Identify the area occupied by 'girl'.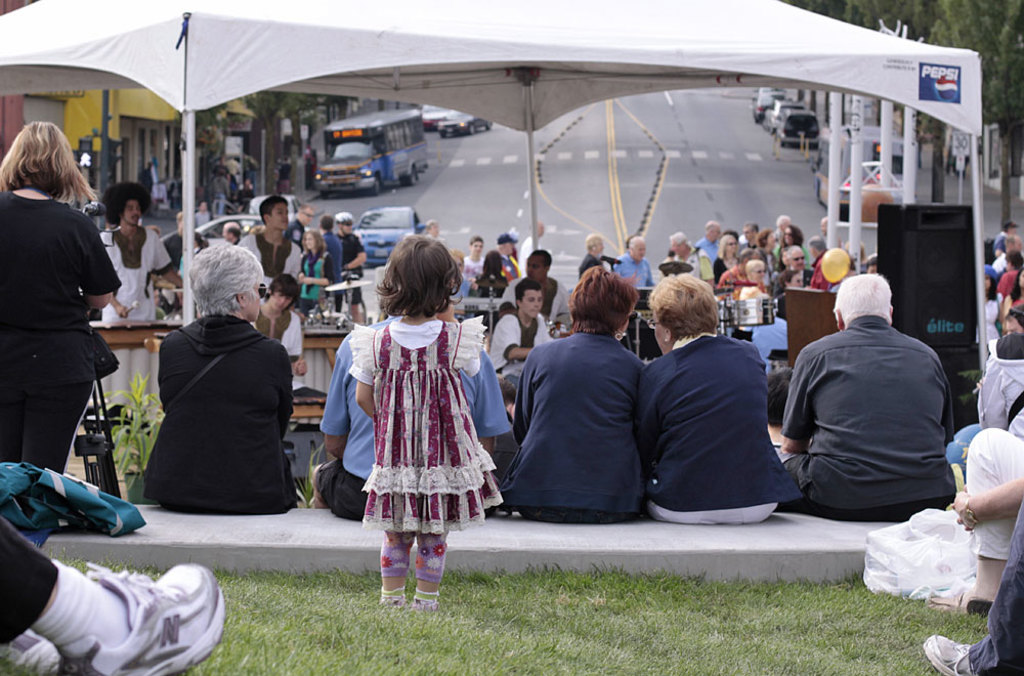
Area: crop(348, 237, 495, 619).
